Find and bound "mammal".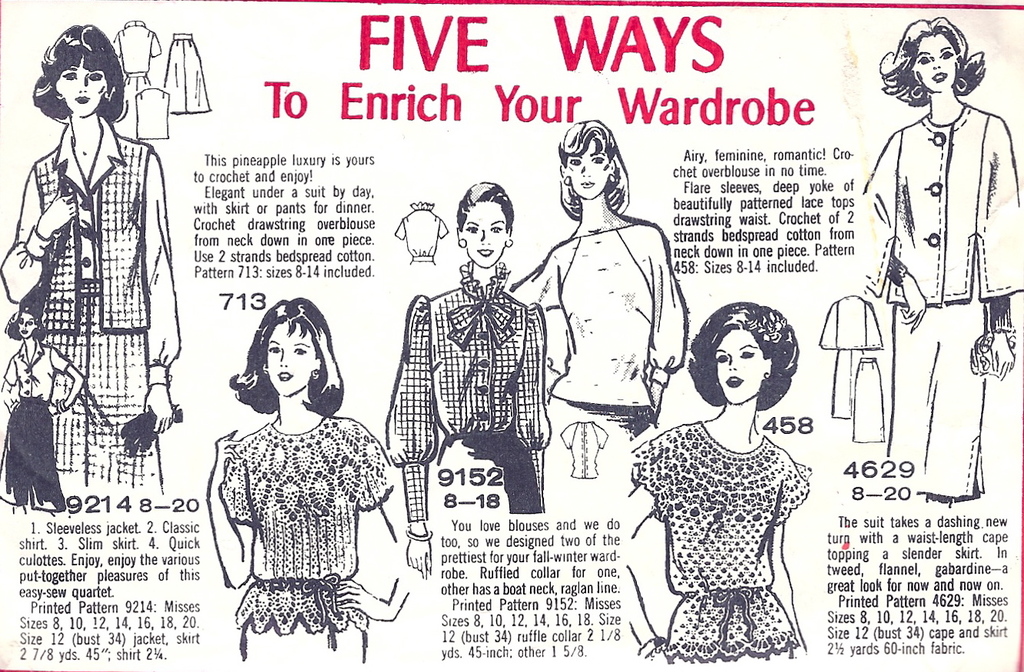
Bound: pyautogui.locateOnScreen(610, 274, 842, 671).
